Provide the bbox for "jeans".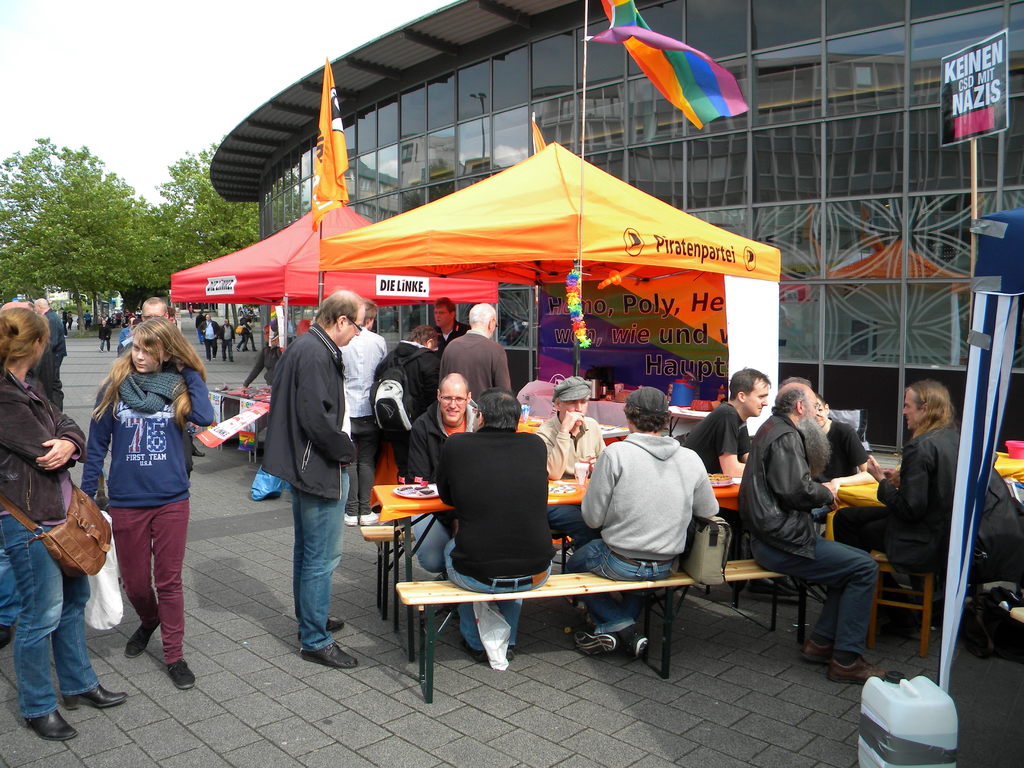
744,534,881,653.
